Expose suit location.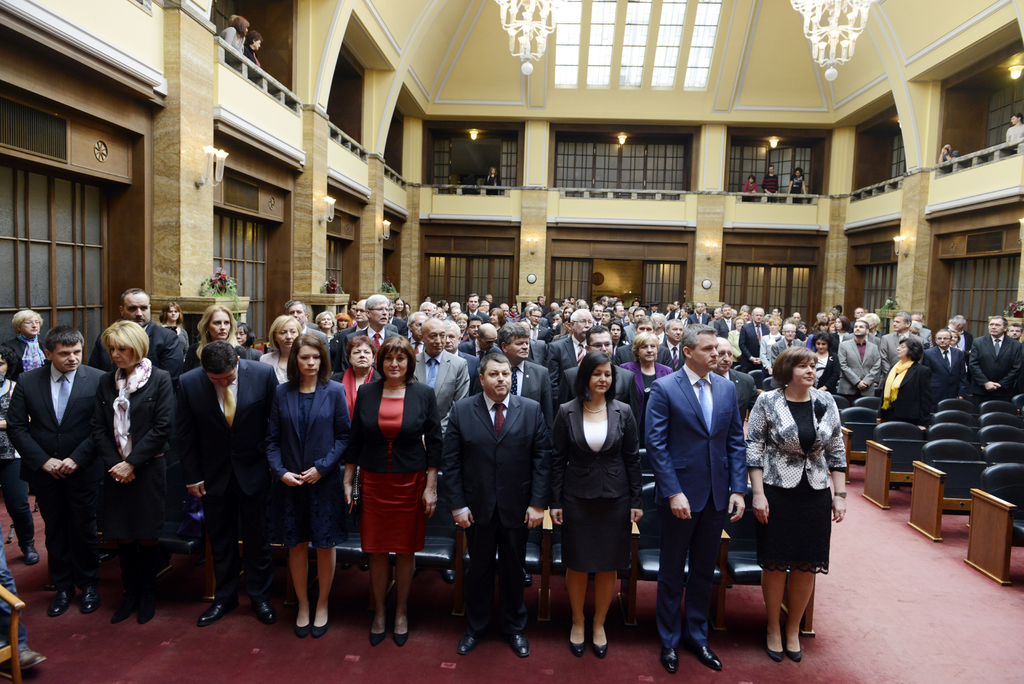
Exposed at (876, 357, 927, 428).
